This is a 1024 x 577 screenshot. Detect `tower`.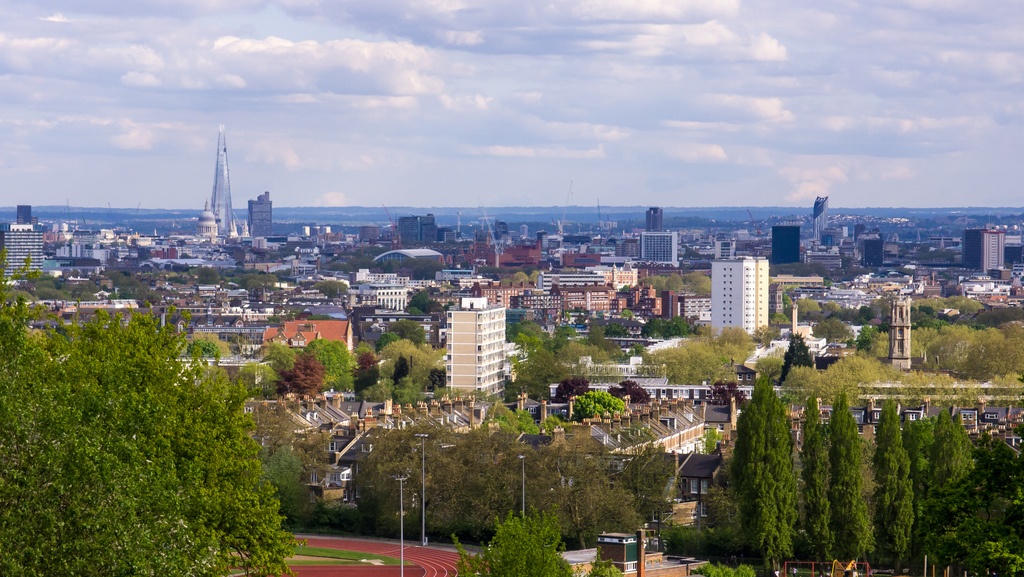
bbox=[441, 303, 508, 408].
